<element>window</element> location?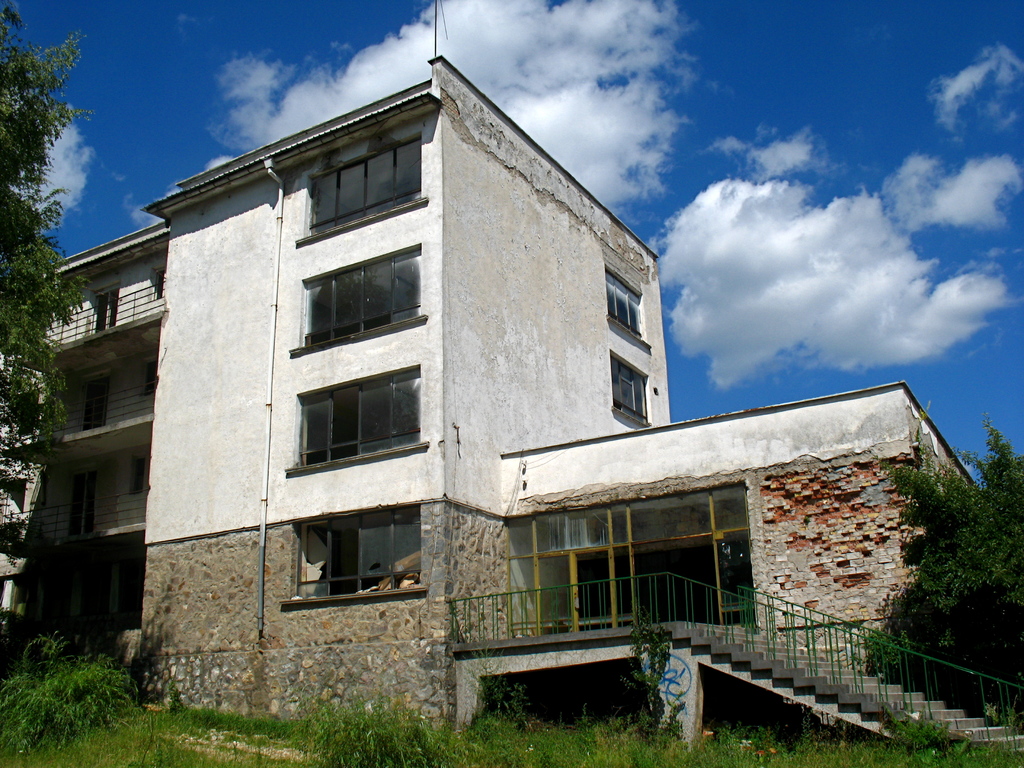
{"x1": 55, "y1": 479, "x2": 90, "y2": 536}
